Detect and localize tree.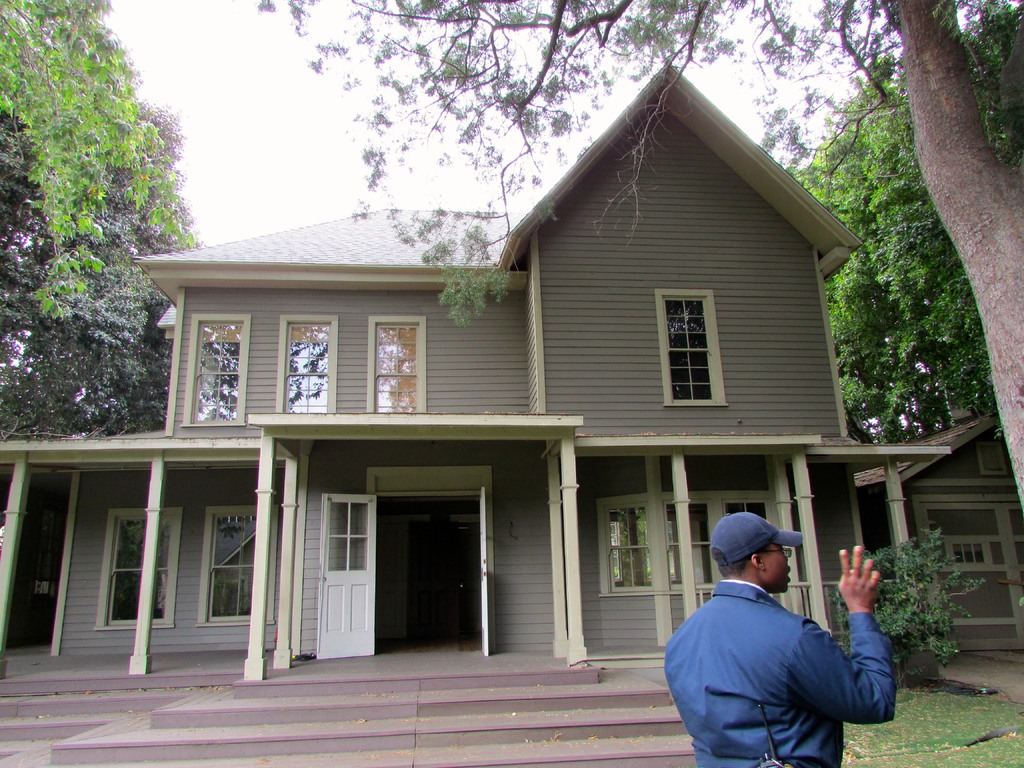
Localized at [x1=779, y1=64, x2=999, y2=465].
